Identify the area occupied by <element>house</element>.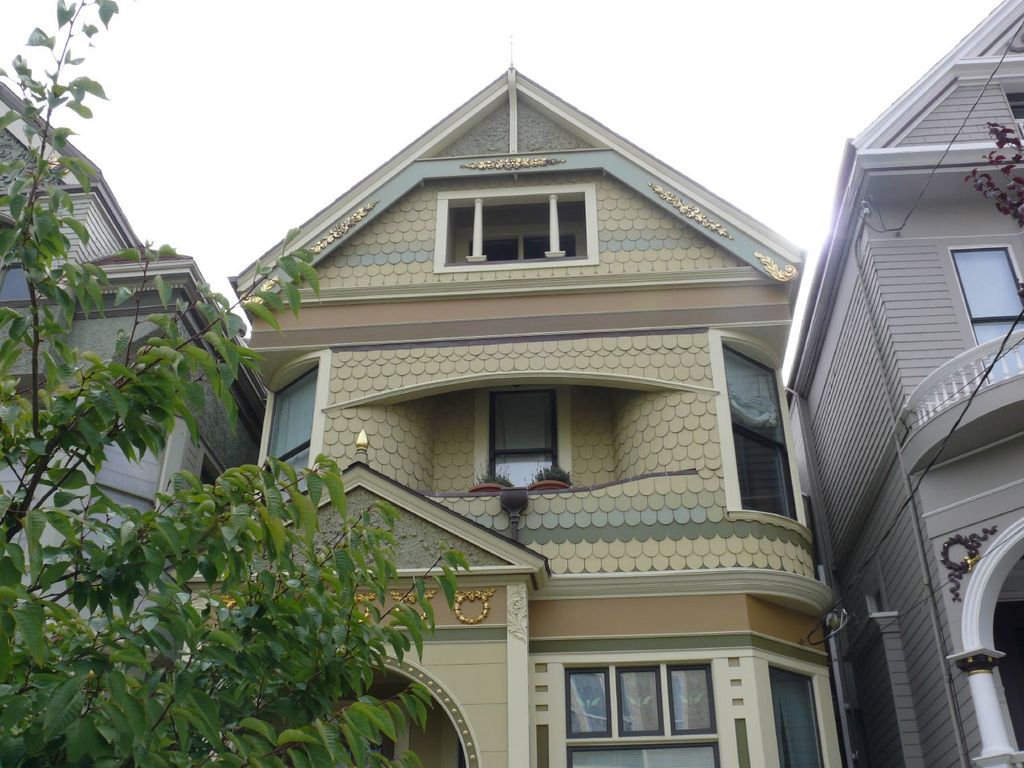
Area: <bbox>230, 62, 843, 767</bbox>.
